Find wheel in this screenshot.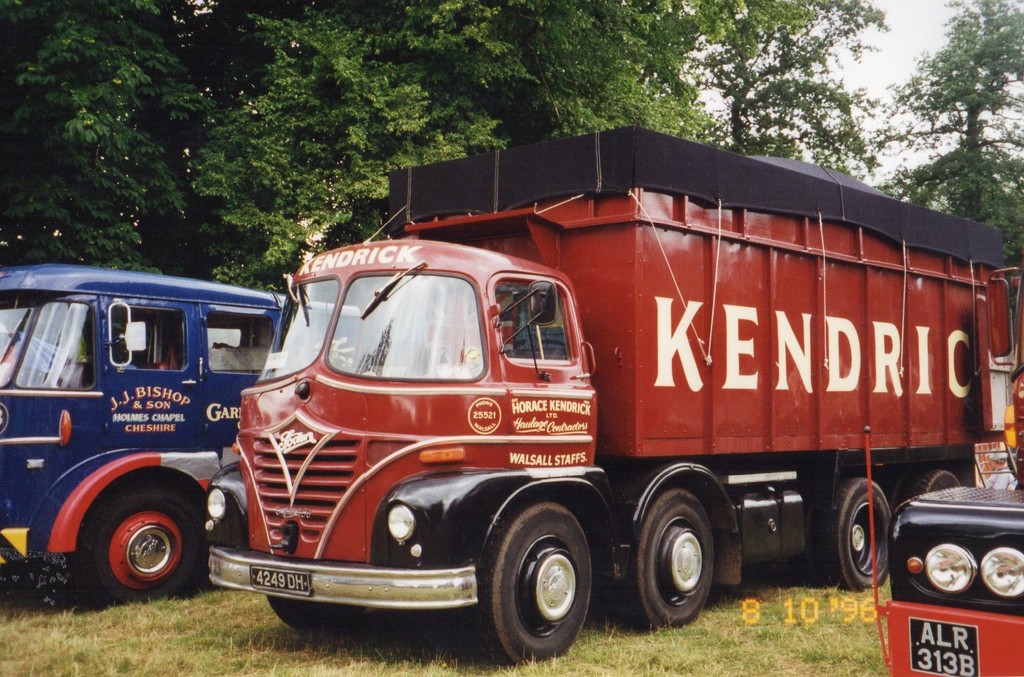
The bounding box for wheel is [262, 590, 366, 639].
